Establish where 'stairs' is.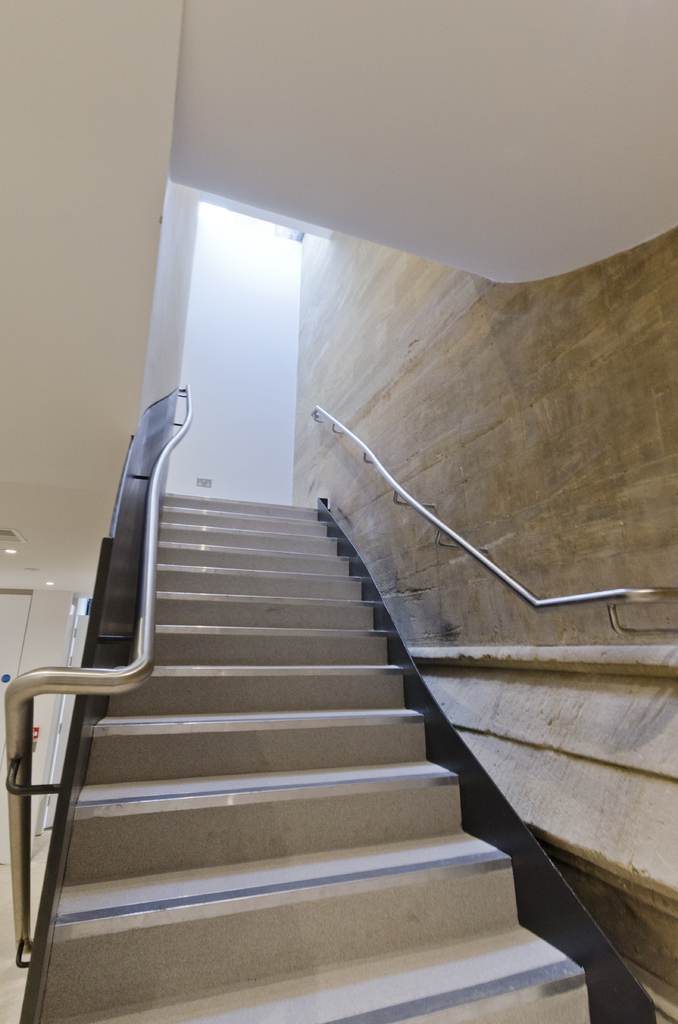
Established at Rect(42, 504, 587, 1023).
